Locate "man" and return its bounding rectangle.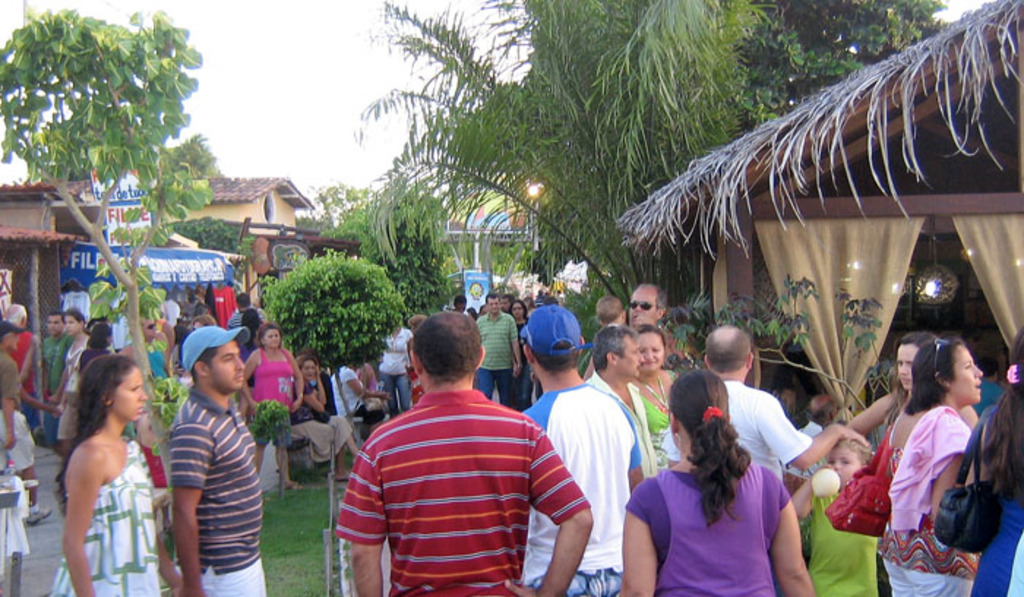
detection(6, 304, 37, 438).
